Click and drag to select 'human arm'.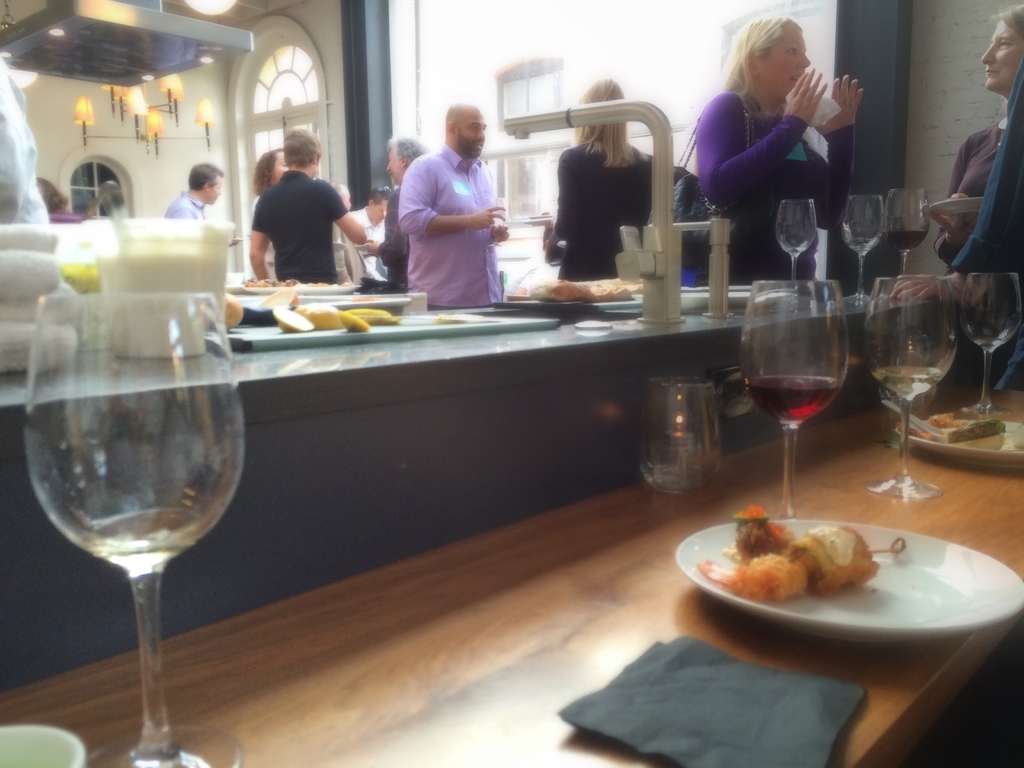
Selection: (353, 179, 424, 268).
